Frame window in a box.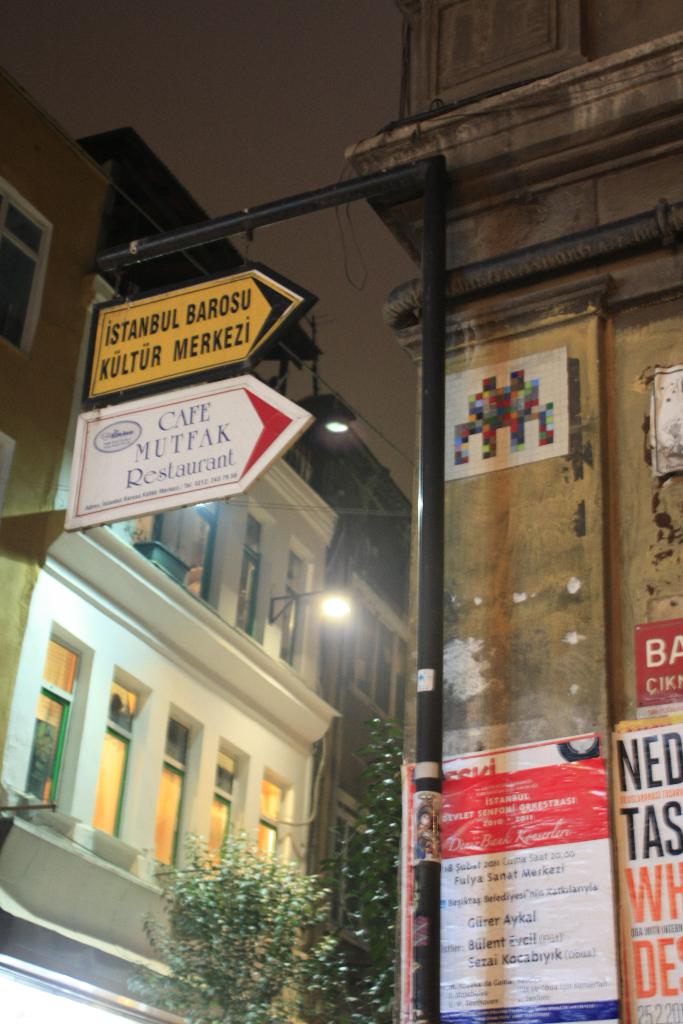
95,684,138,832.
